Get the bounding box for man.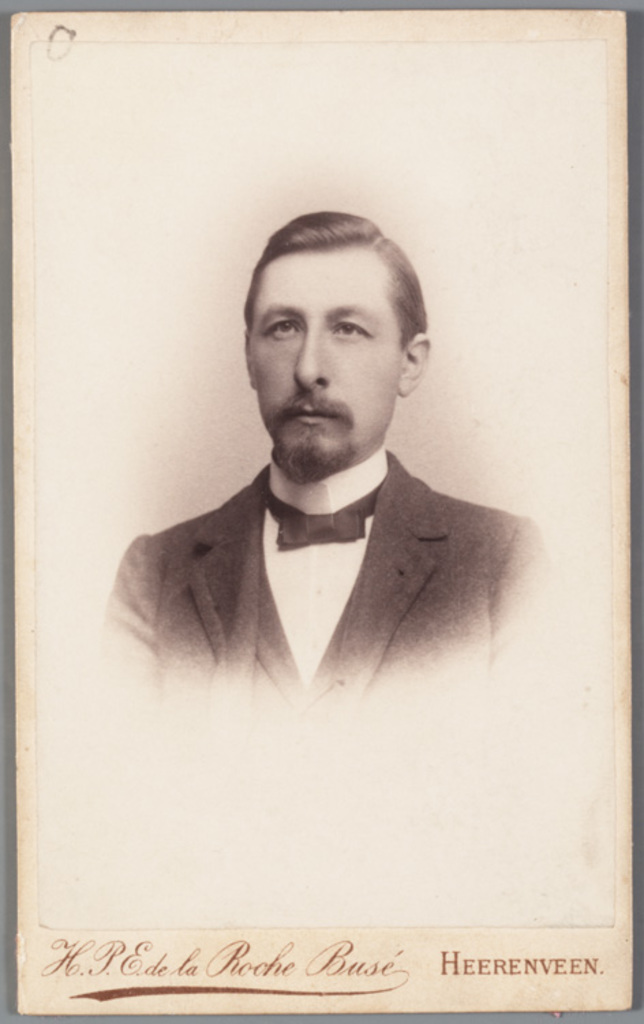
rect(94, 212, 547, 714).
